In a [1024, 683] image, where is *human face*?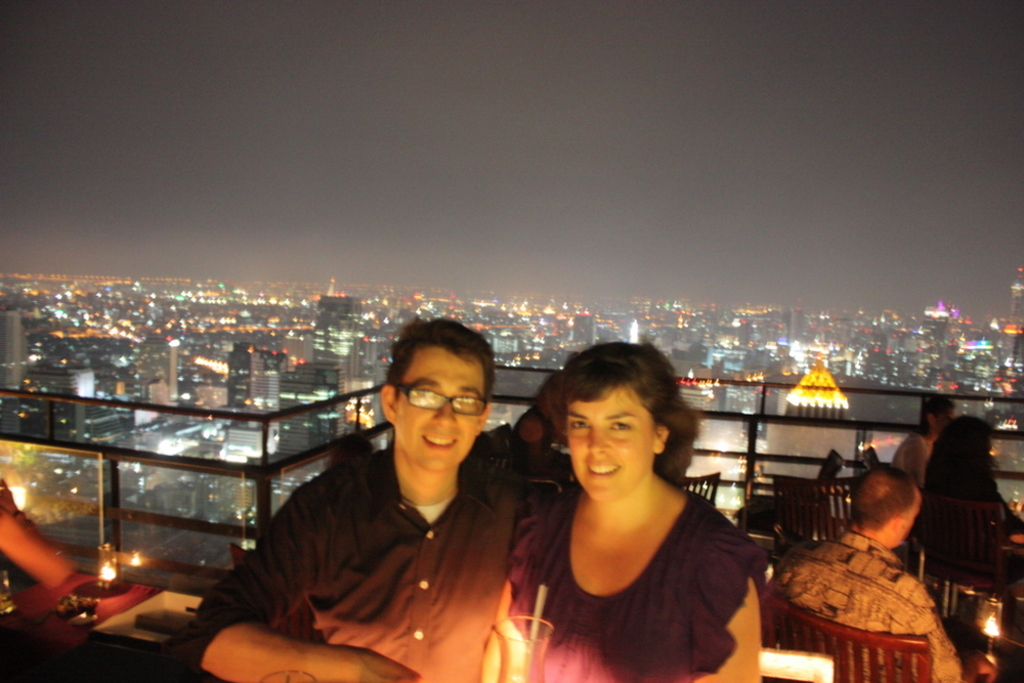
bbox=(395, 349, 484, 467).
